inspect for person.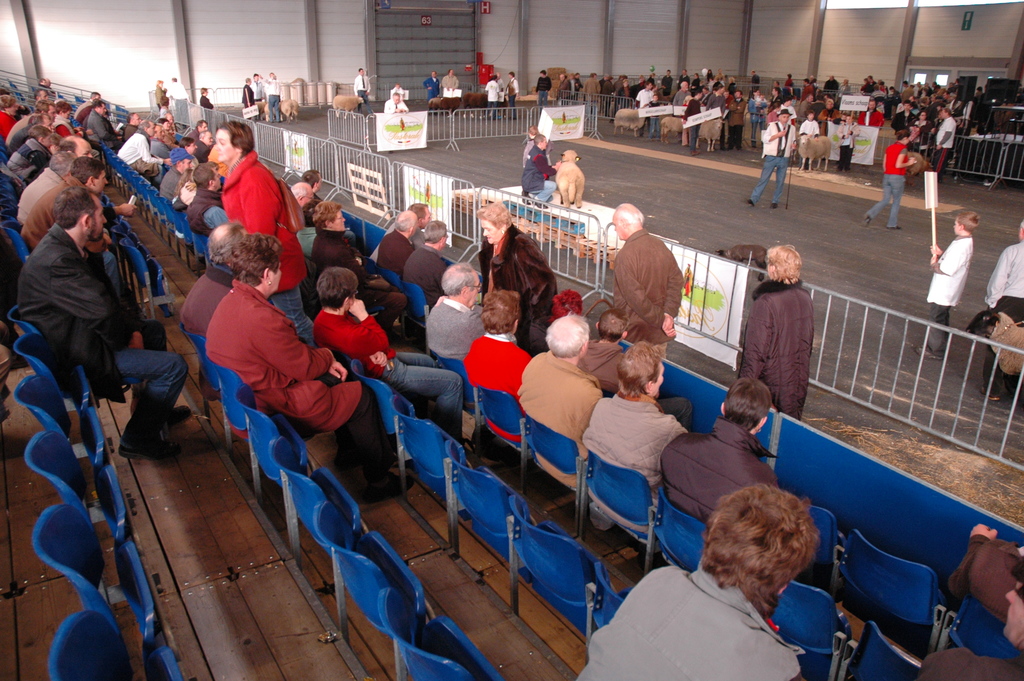
Inspection: (440, 72, 460, 92).
